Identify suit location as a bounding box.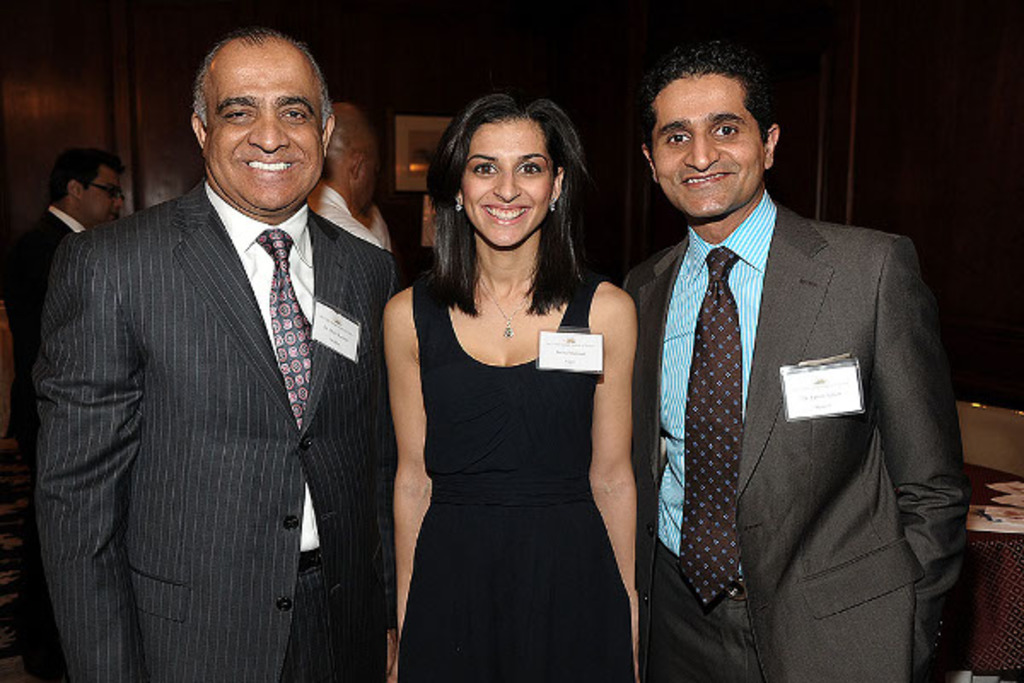
BBox(24, 178, 404, 681).
